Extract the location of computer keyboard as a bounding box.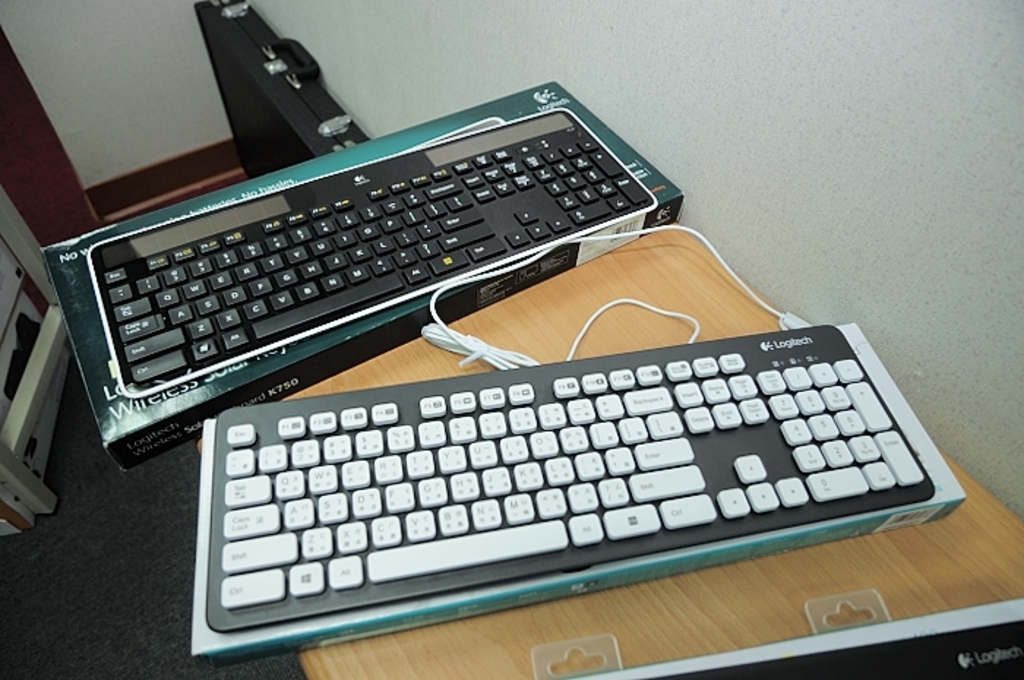
Rect(83, 107, 660, 405).
